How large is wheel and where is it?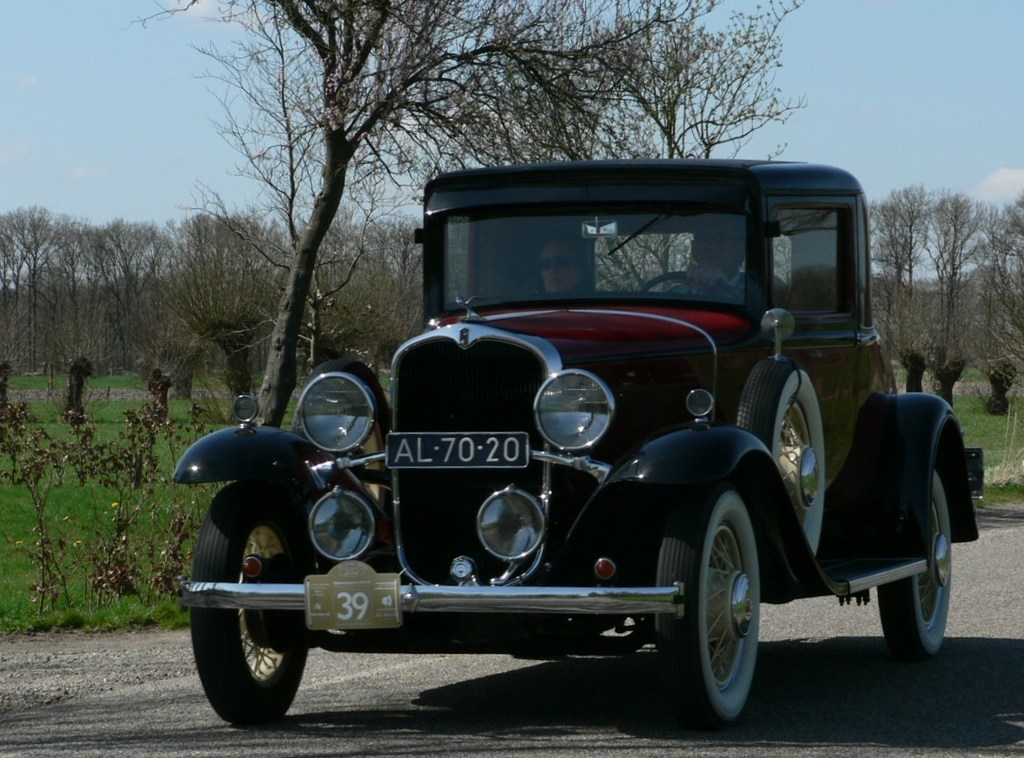
Bounding box: (634,264,724,298).
